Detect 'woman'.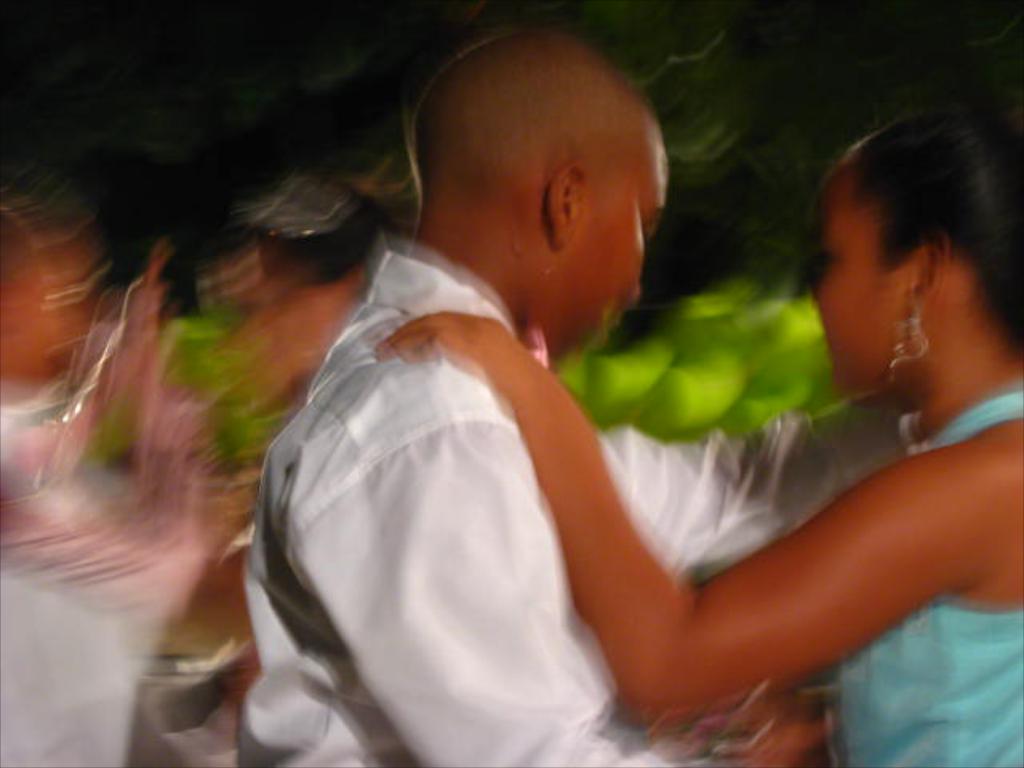
Detected at rect(386, 107, 1022, 766).
